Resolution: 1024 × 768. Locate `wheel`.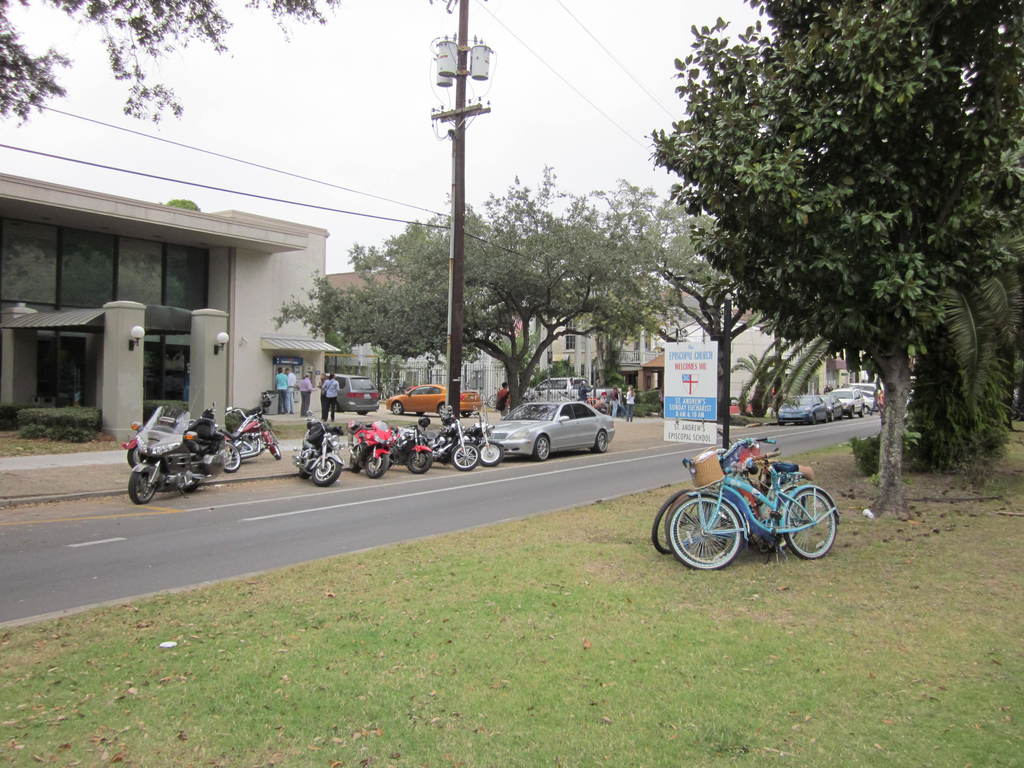
477, 442, 506, 468.
